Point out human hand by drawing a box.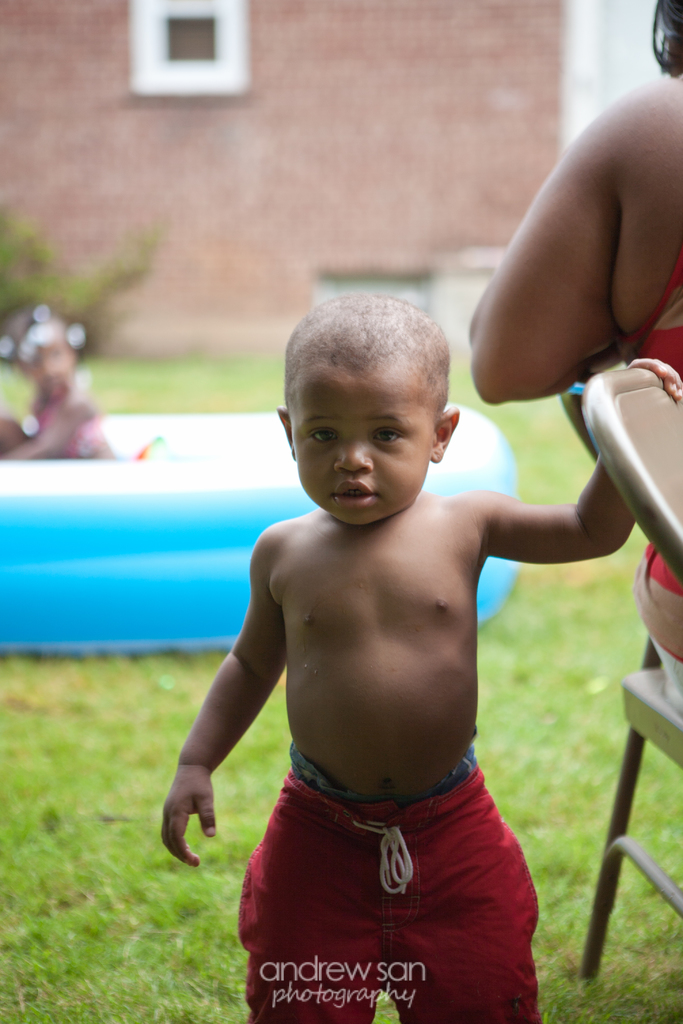
l=156, t=768, r=218, b=884.
